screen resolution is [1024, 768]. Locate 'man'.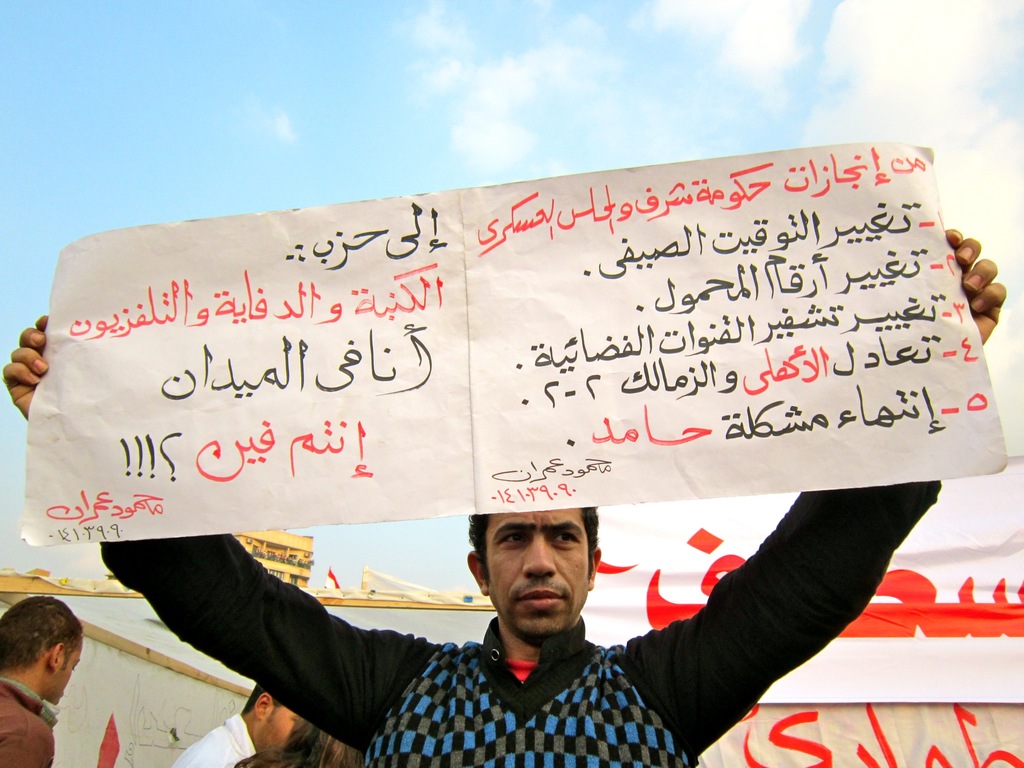
<box>0,589,86,767</box>.
